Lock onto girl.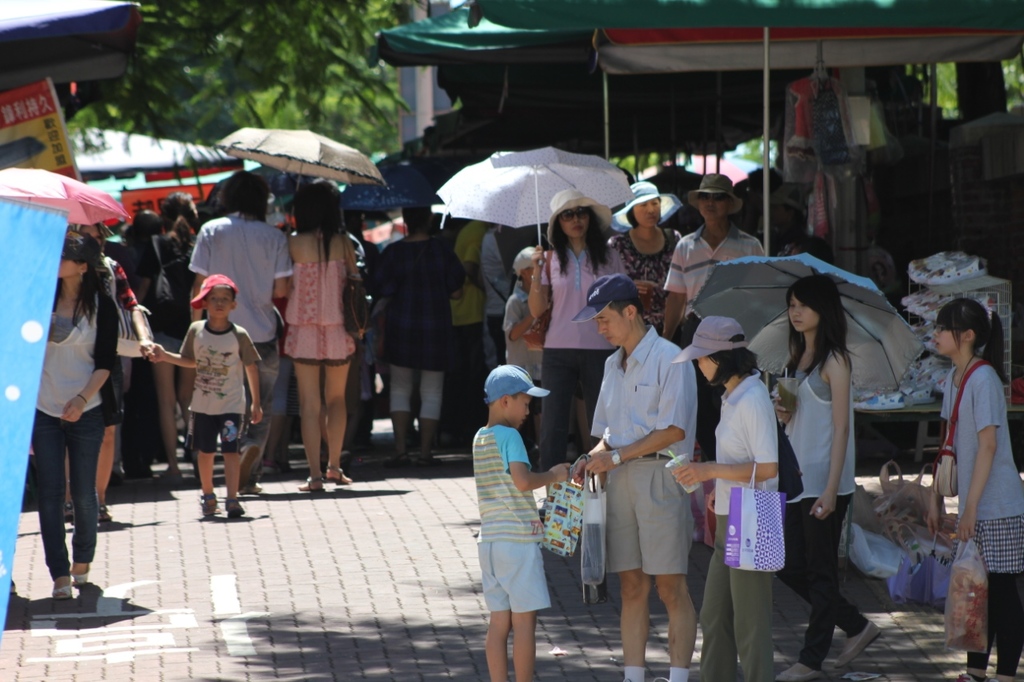
Locked: 674 313 778 676.
